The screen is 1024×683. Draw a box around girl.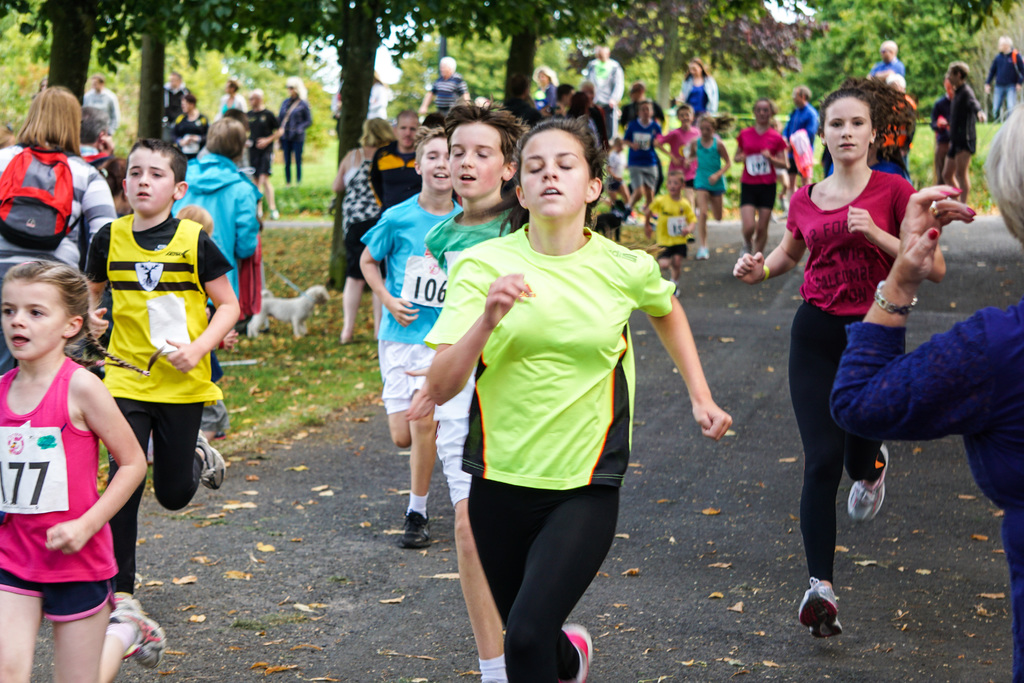
{"x1": 732, "y1": 97, "x2": 788, "y2": 253}.
